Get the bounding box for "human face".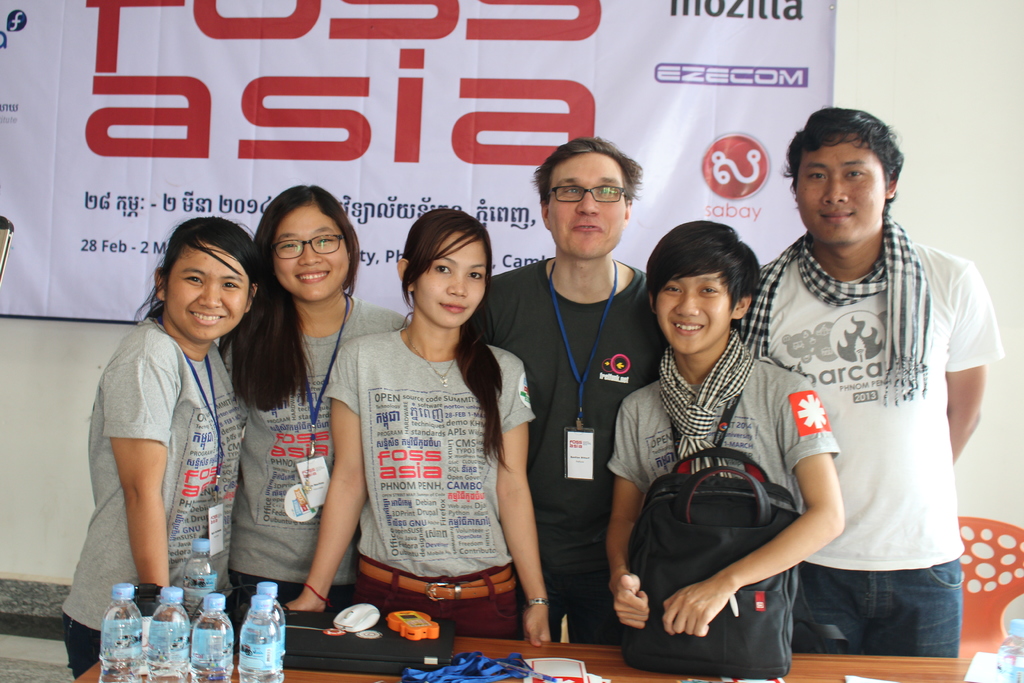
l=551, t=152, r=626, b=258.
